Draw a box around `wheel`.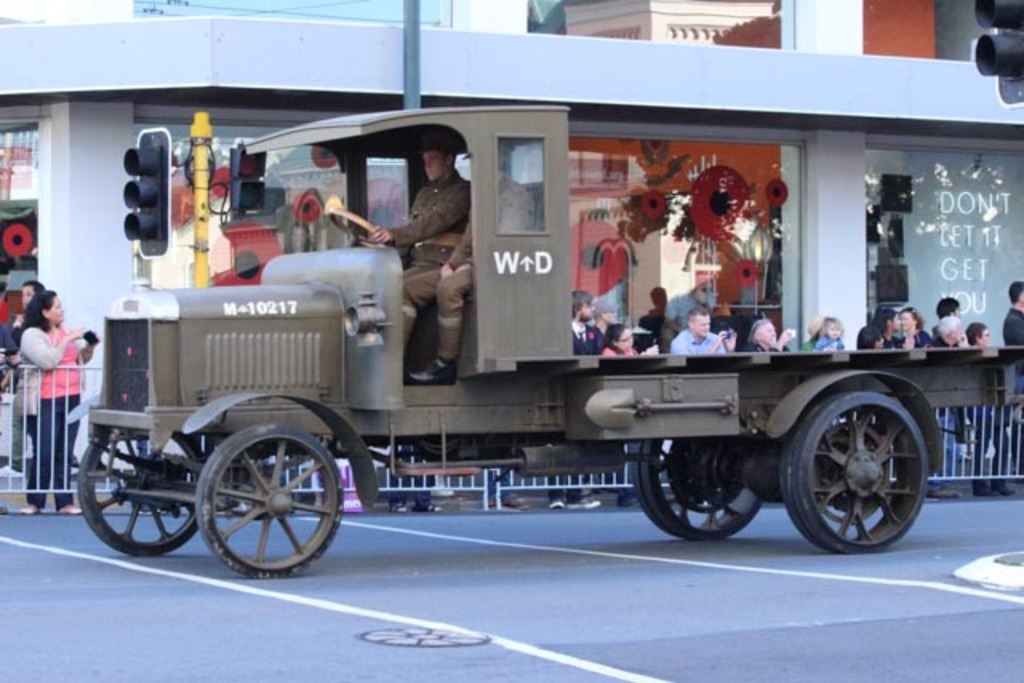
rect(336, 208, 400, 256).
